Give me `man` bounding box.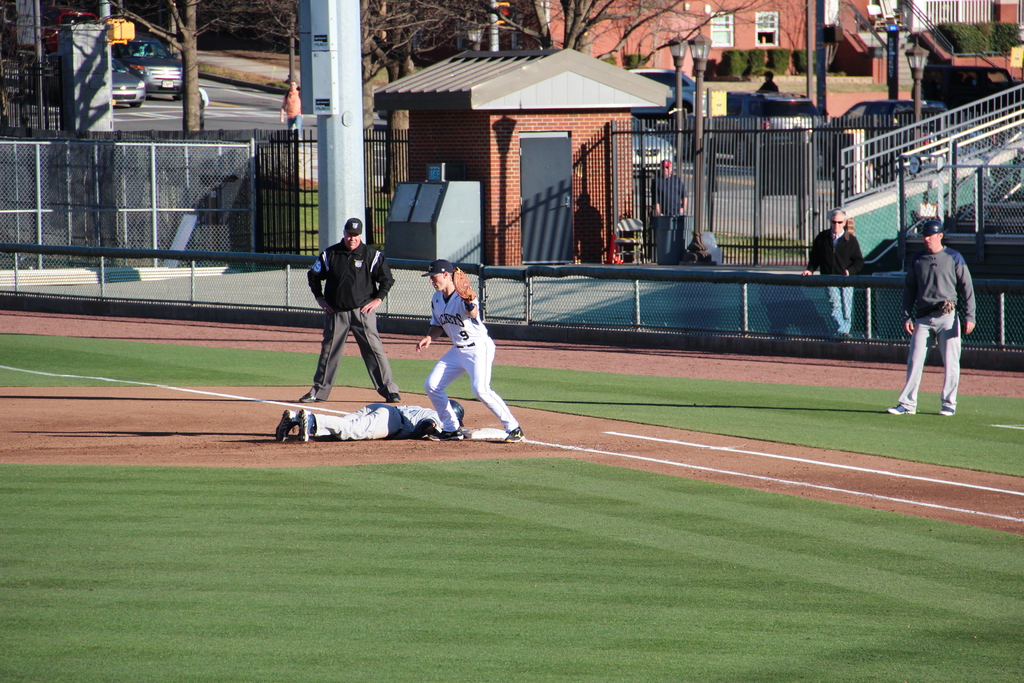
[x1=801, y1=209, x2=869, y2=335].
